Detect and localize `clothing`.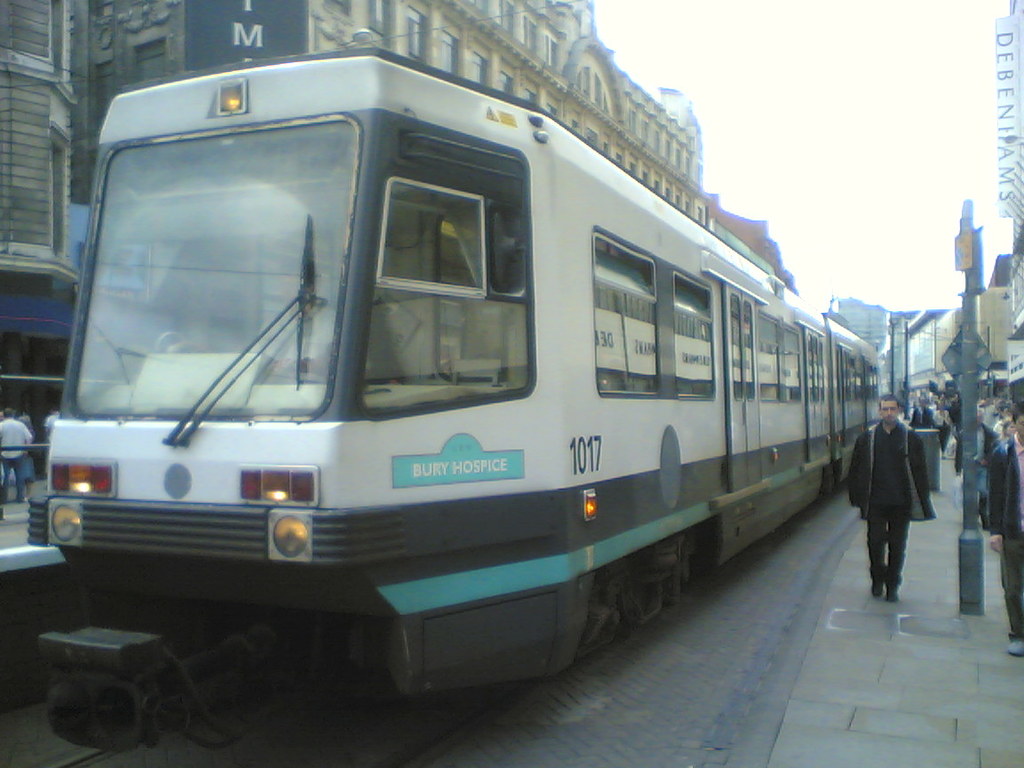
Localized at {"left": 988, "top": 434, "right": 1023, "bottom": 537}.
